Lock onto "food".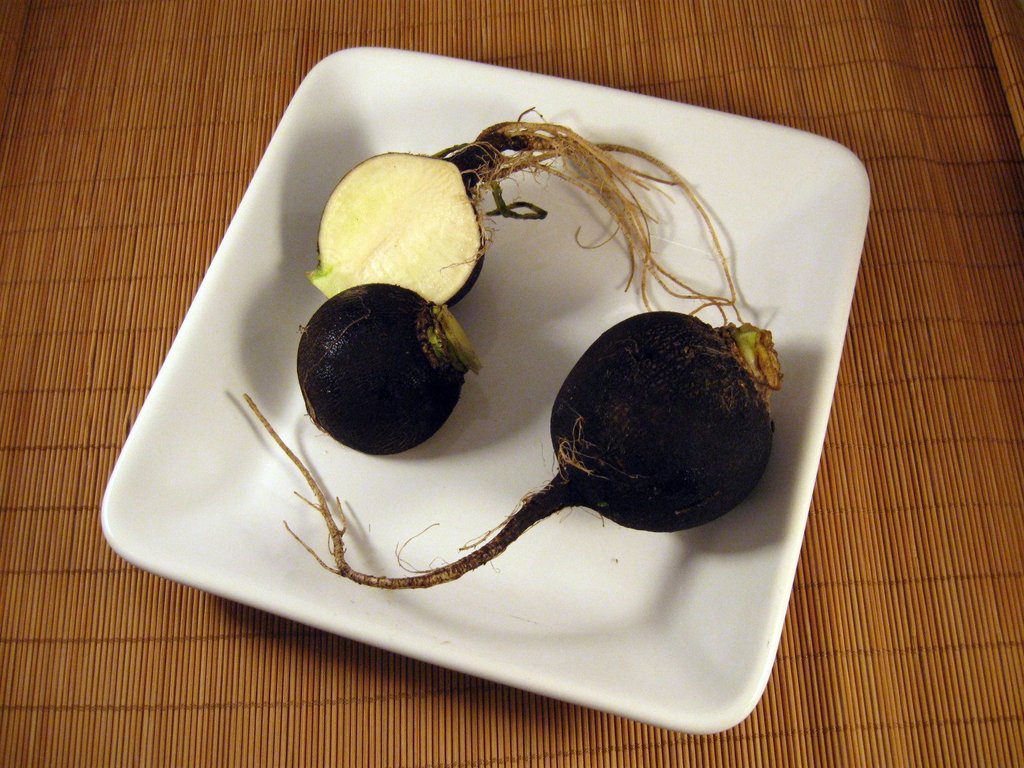
Locked: <bbox>236, 306, 778, 585</bbox>.
